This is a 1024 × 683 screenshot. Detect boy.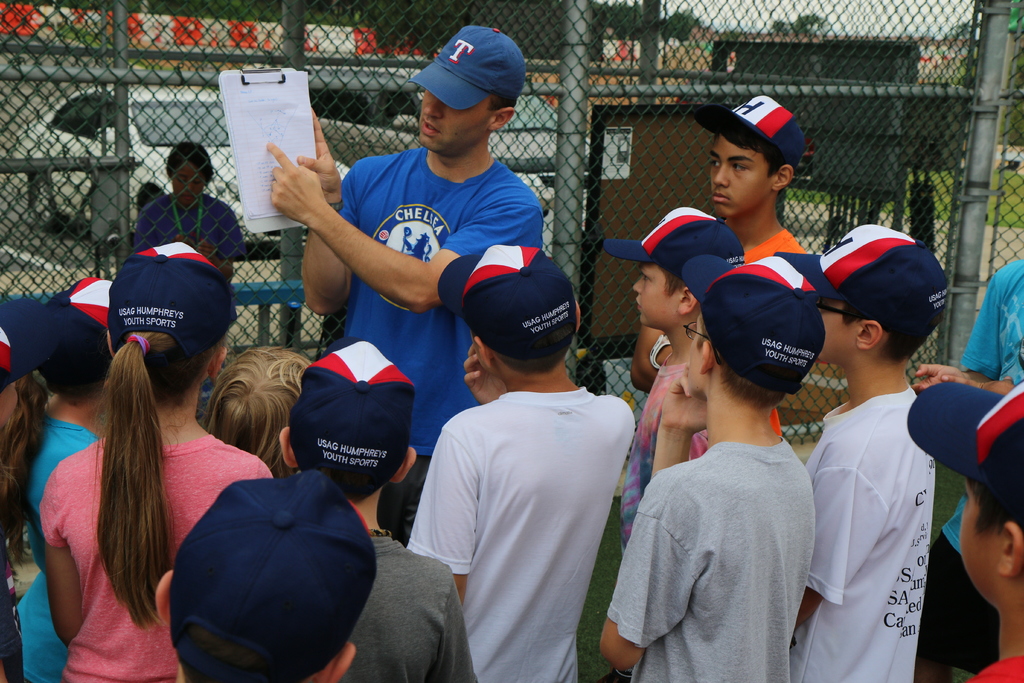
bbox(780, 216, 938, 682).
